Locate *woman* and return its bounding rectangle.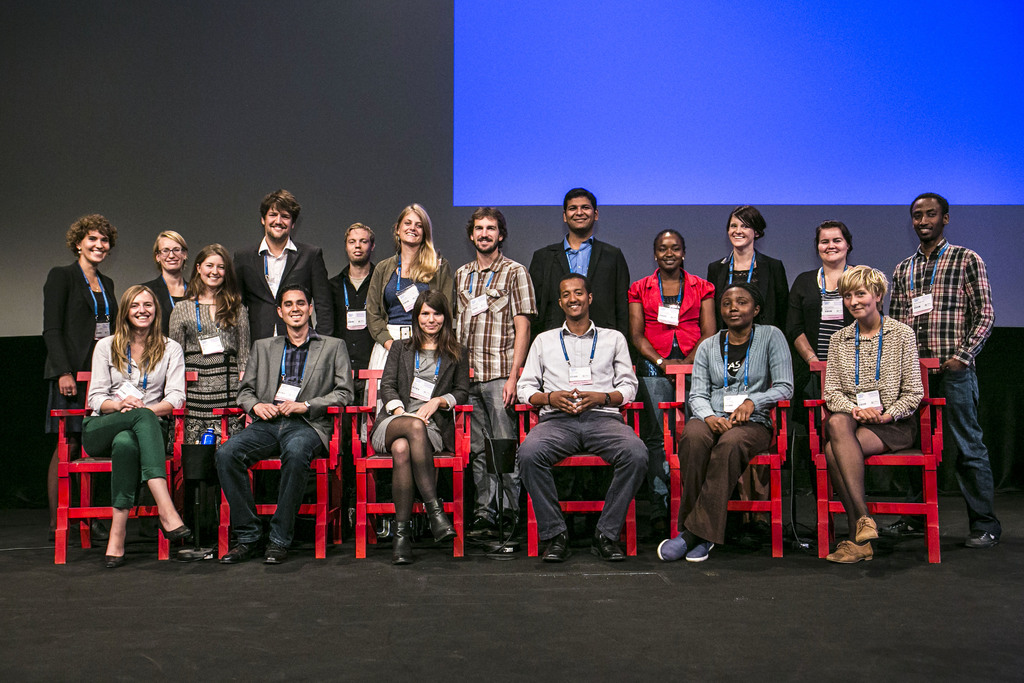
bbox(362, 197, 458, 447).
